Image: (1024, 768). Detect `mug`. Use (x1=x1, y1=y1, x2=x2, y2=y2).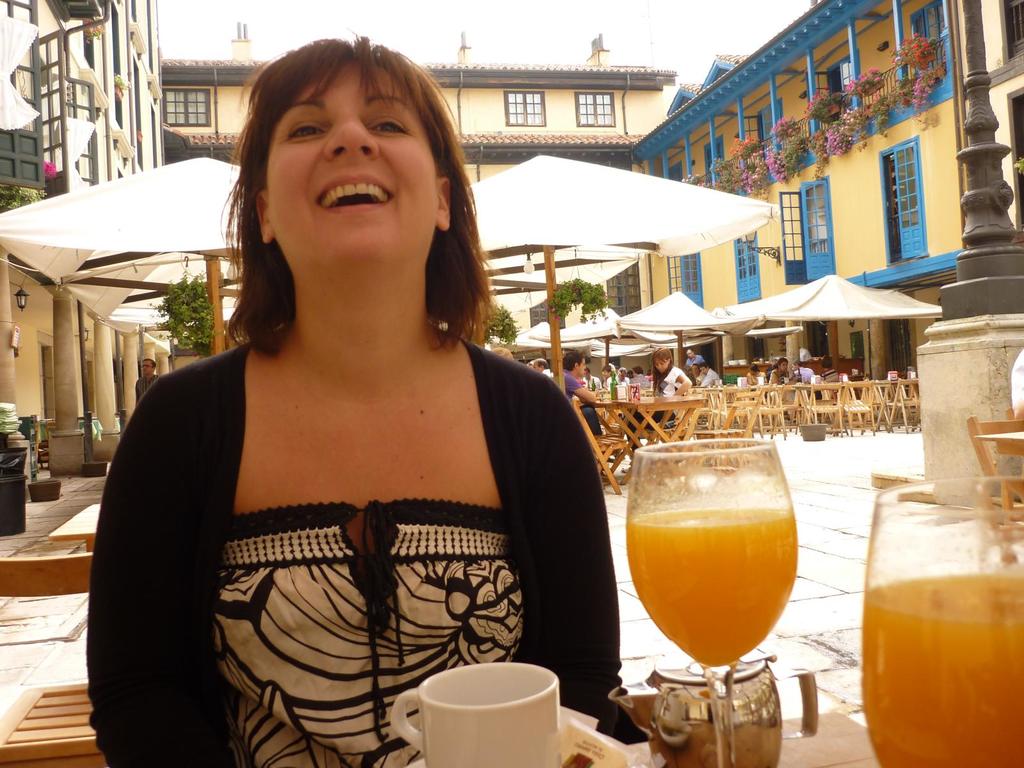
(x1=390, y1=664, x2=562, y2=767).
